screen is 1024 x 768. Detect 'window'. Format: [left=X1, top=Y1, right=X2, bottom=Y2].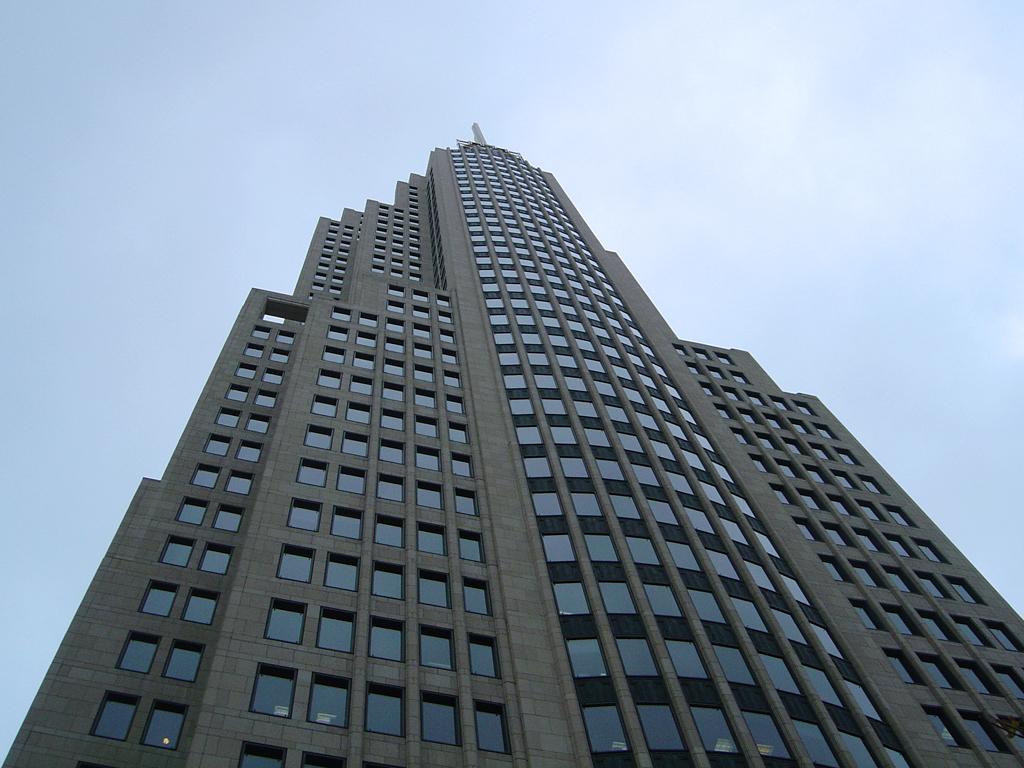
[left=157, top=640, right=211, bottom=682].
